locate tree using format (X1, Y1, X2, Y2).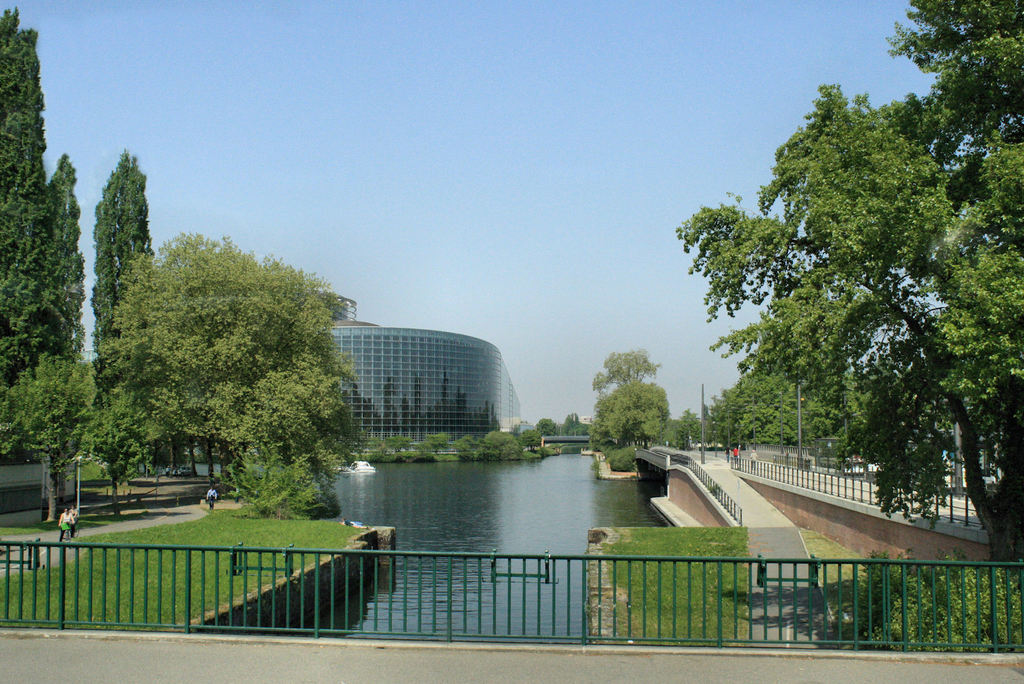
(94, 229, 370, 484).
